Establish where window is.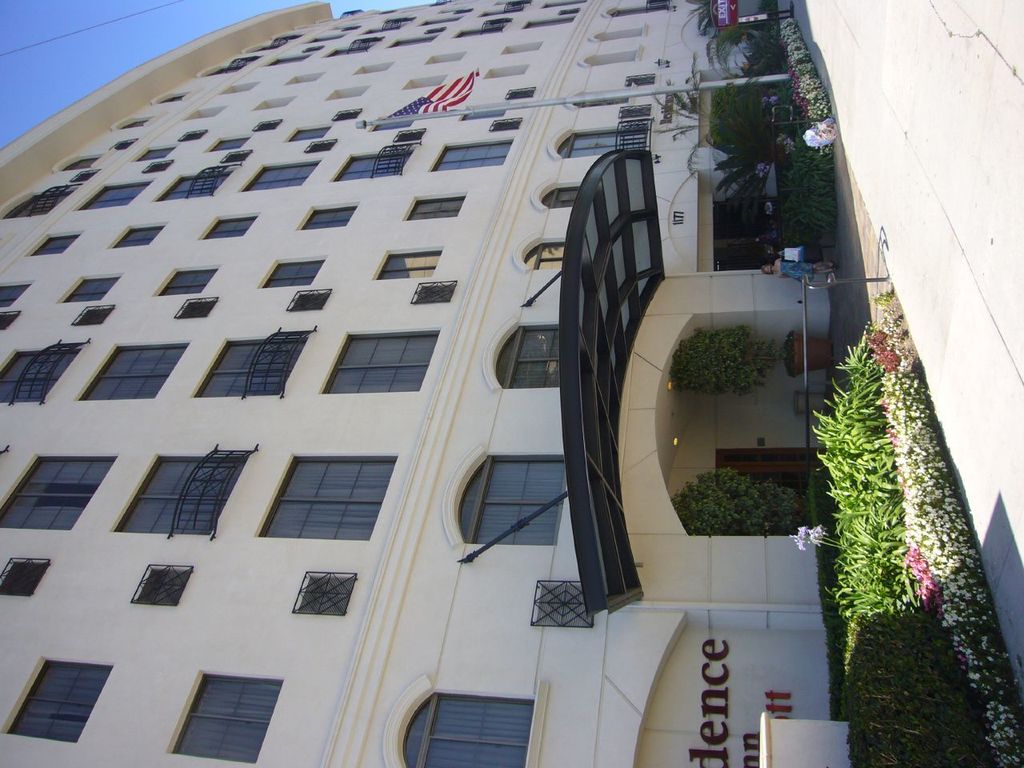
Established at [138,146,176,160].
